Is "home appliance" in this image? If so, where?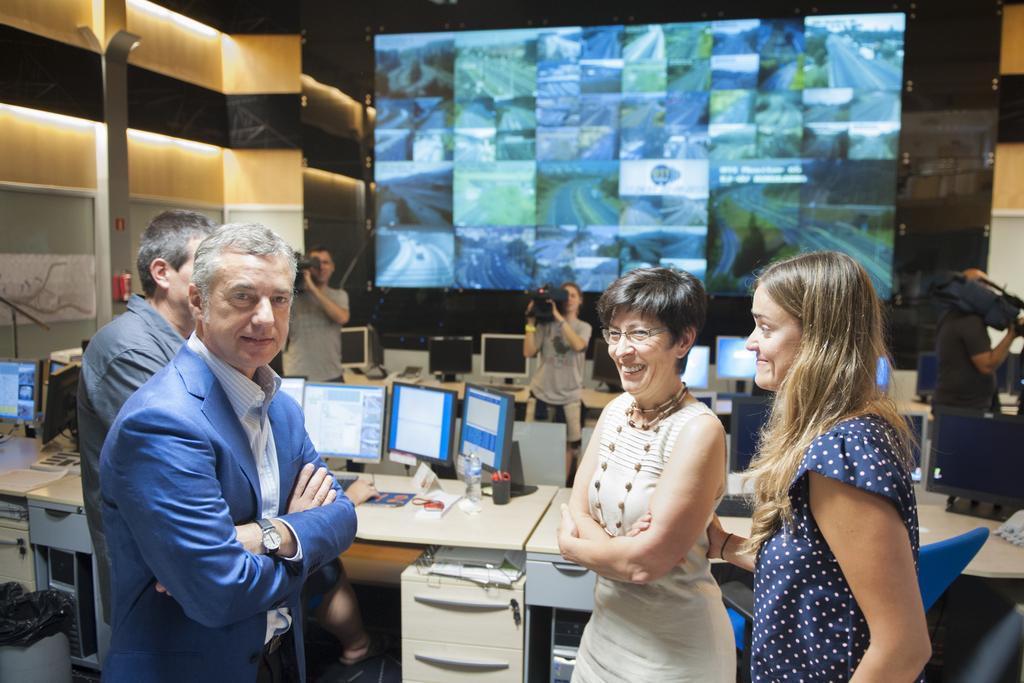
Yes, at 427 336 476 377.
